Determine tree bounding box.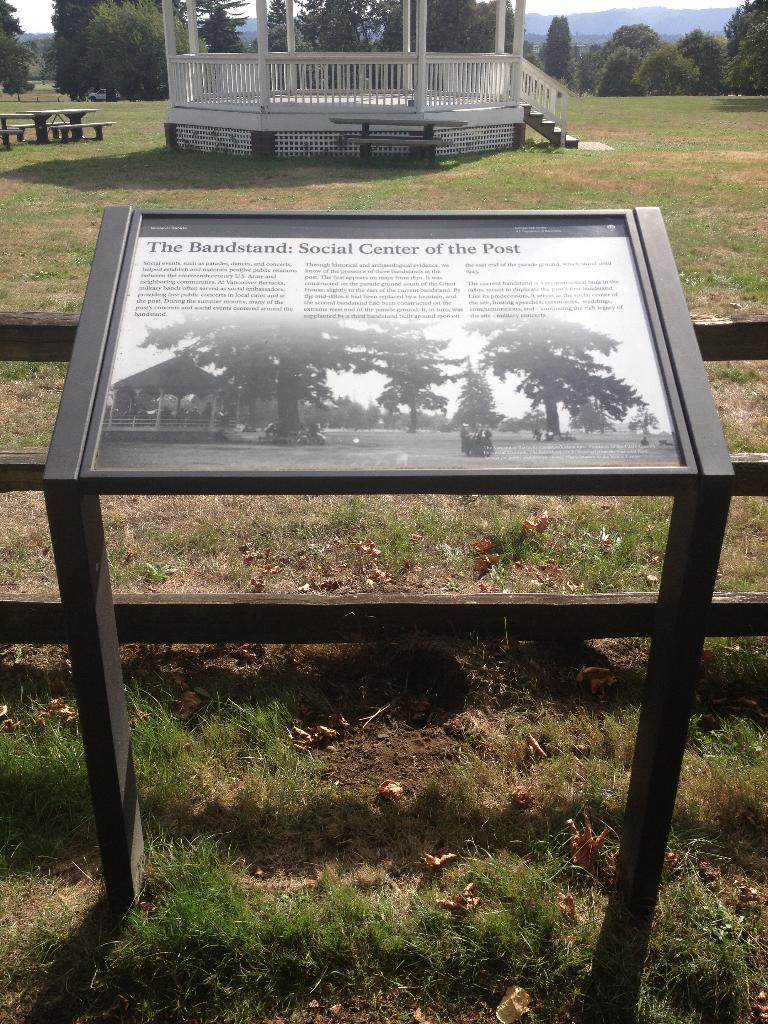
Determined: locate(56, 0, 207, 106).
